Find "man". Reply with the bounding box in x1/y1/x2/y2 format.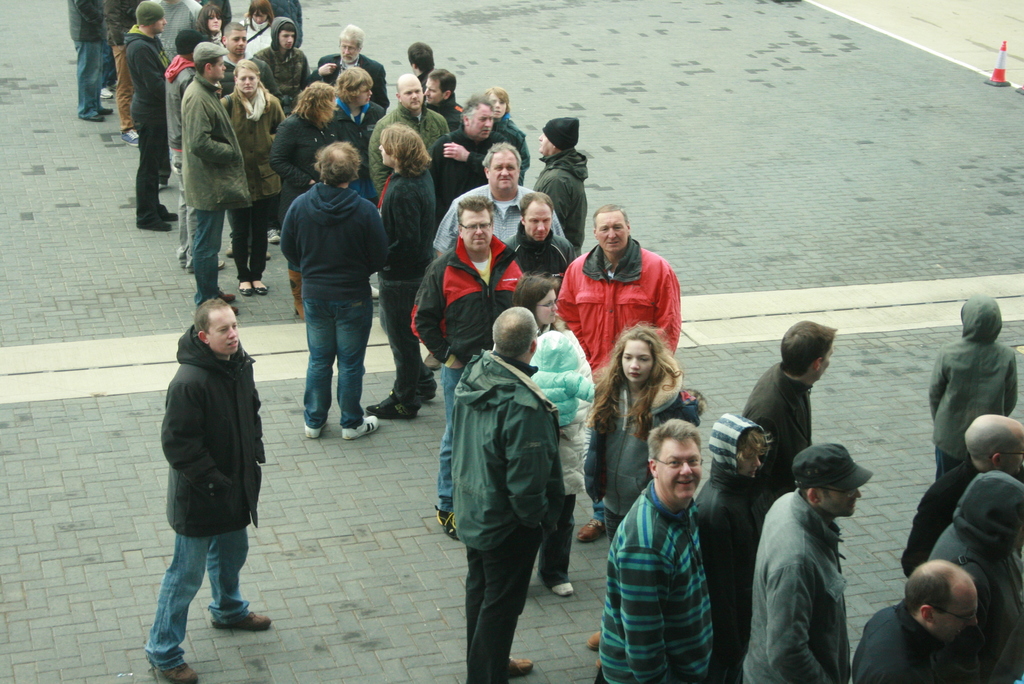
65/0/114/118.
